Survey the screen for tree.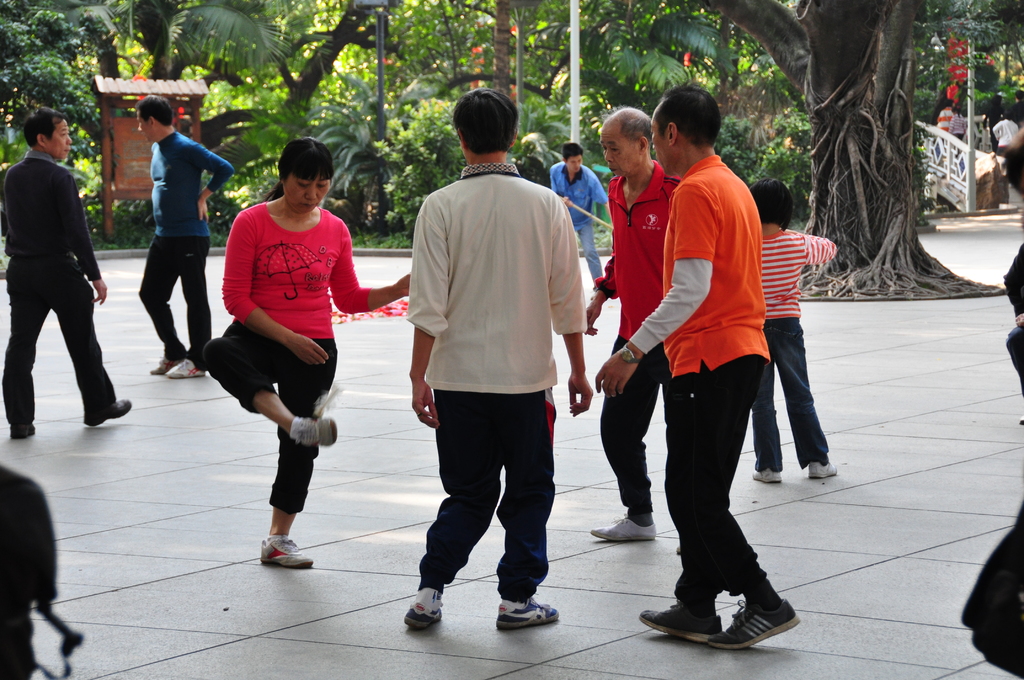
Survey found: x1=3 y1=0 x2=275 y2=252.
